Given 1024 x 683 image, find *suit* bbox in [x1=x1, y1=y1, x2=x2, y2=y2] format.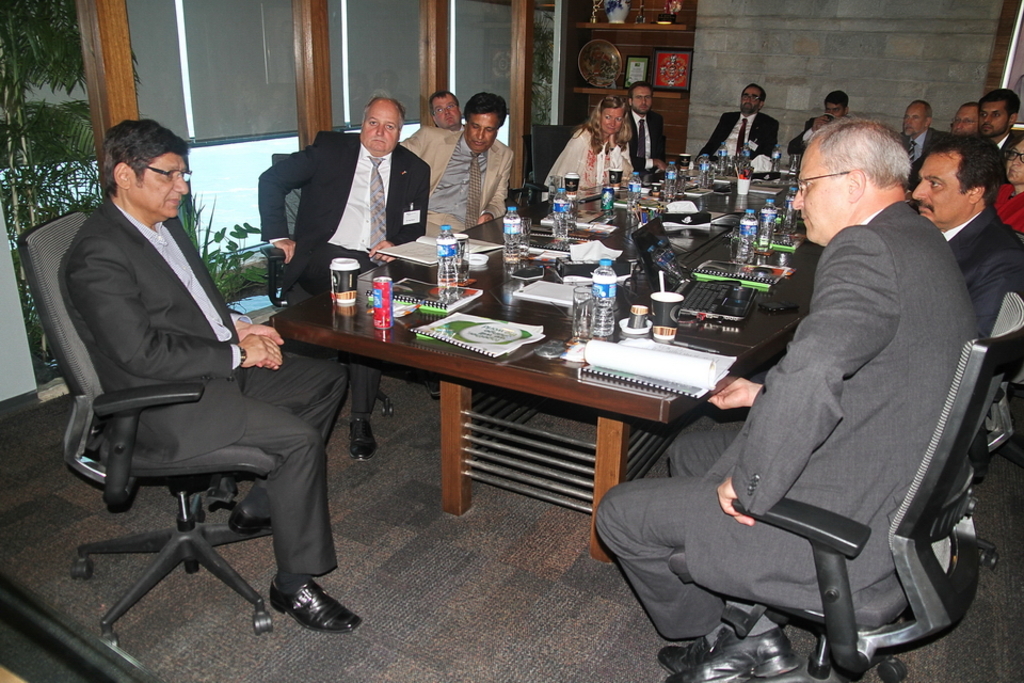
[x1=905, y1=129, x2=942, y2=171].
